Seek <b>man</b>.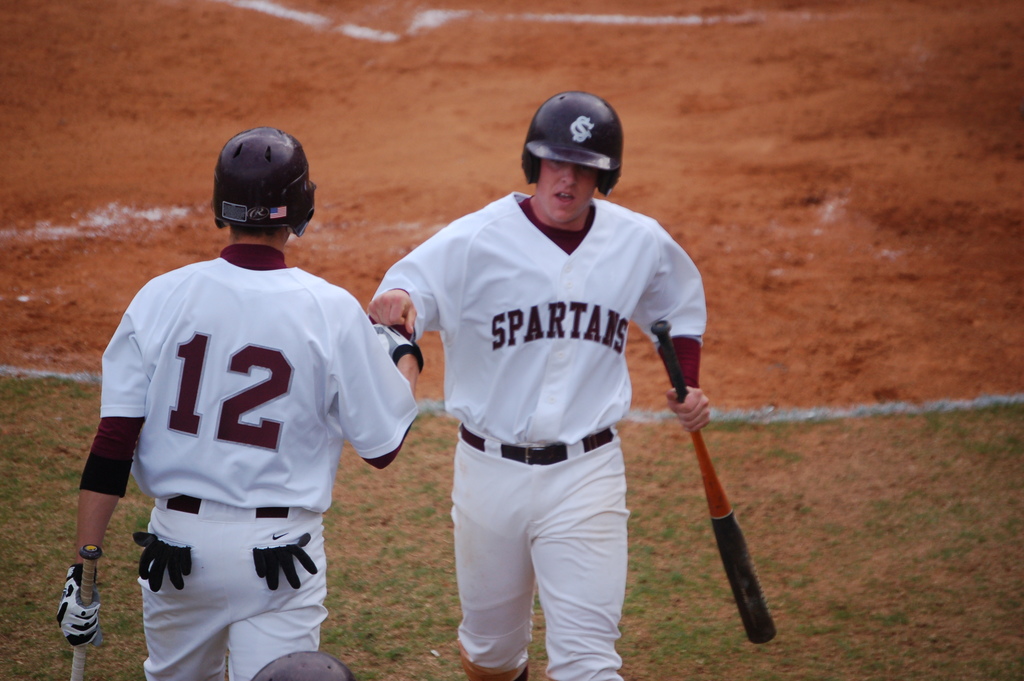
bbox=[368, 90, 709, 680].
